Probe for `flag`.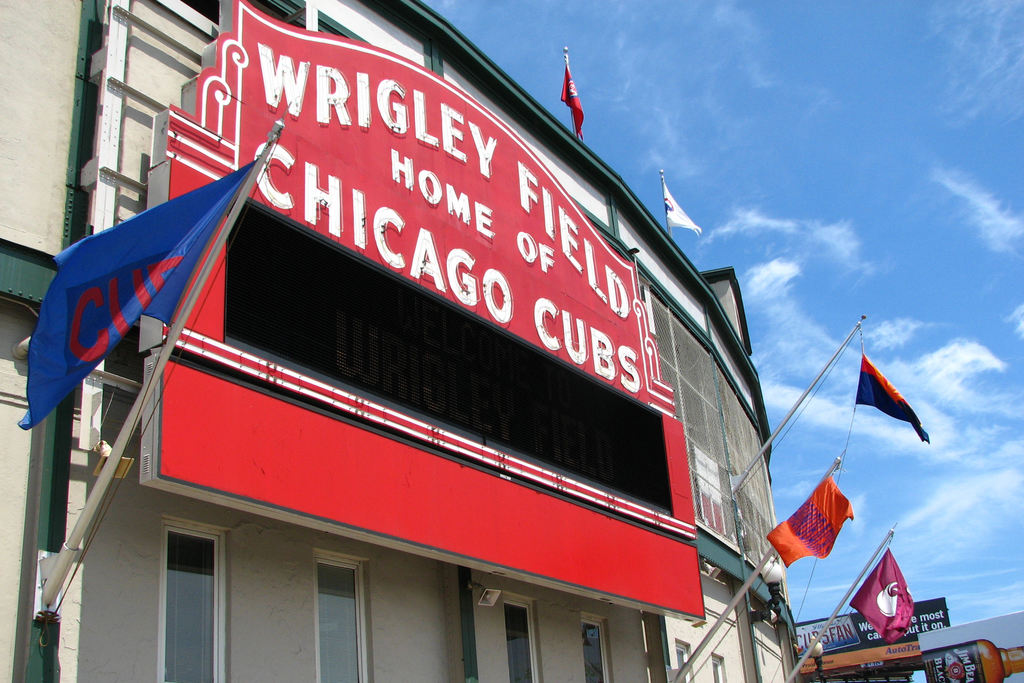
Probe result: (left=664, top=181, right=709, bottom=235).
